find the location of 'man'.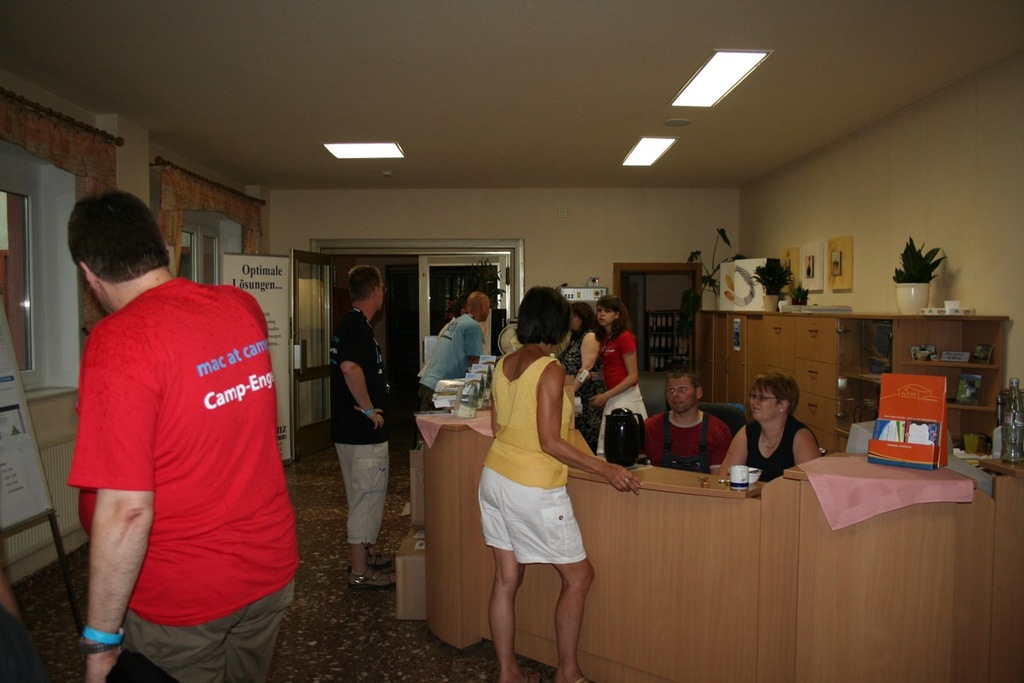
Location: left=325, top=264, right=392, bottom=582.
